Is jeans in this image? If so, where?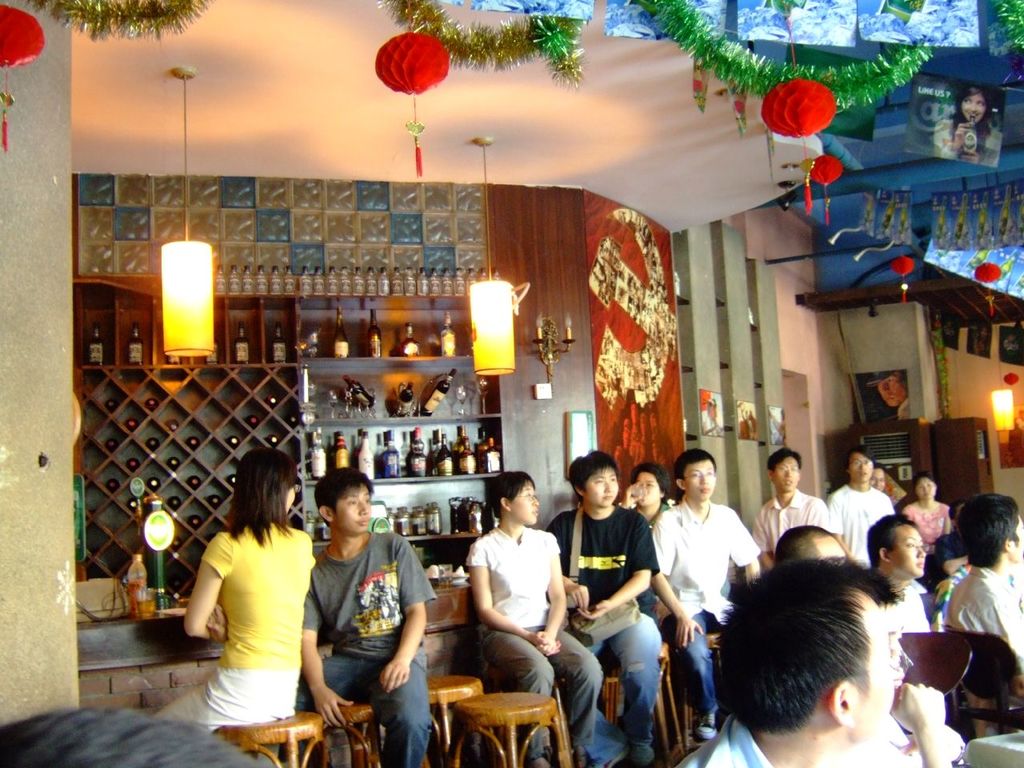
Yes, at 677/613/722/718.
